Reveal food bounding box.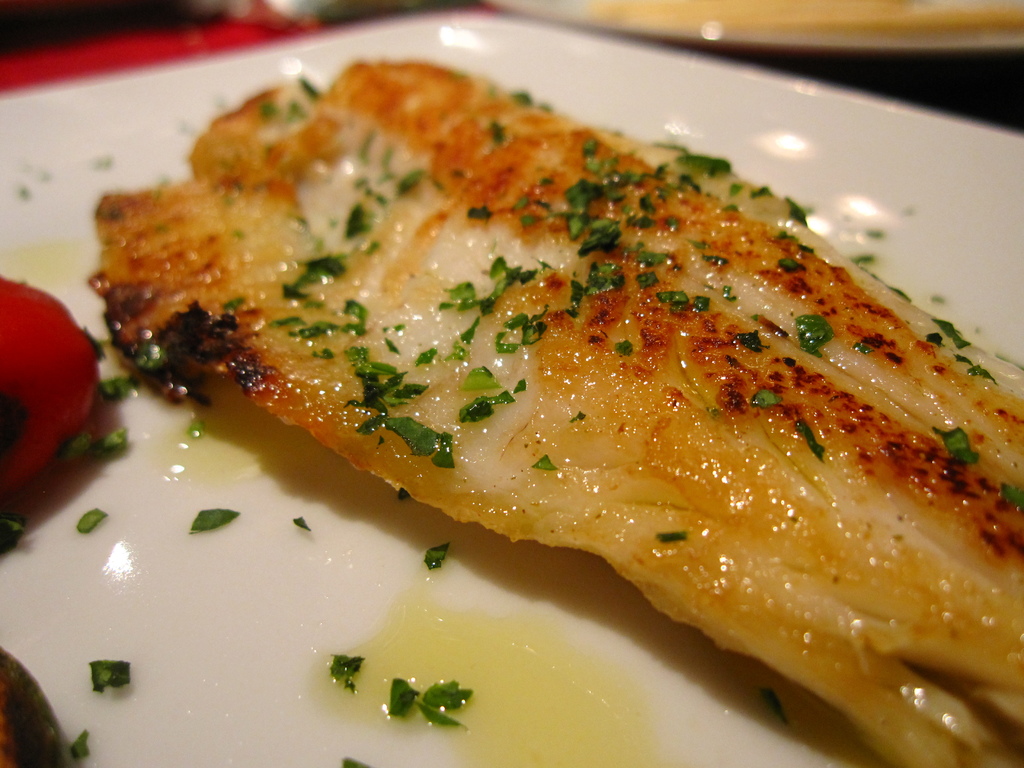
Revealed: rect(68, 724, 91, 760).
